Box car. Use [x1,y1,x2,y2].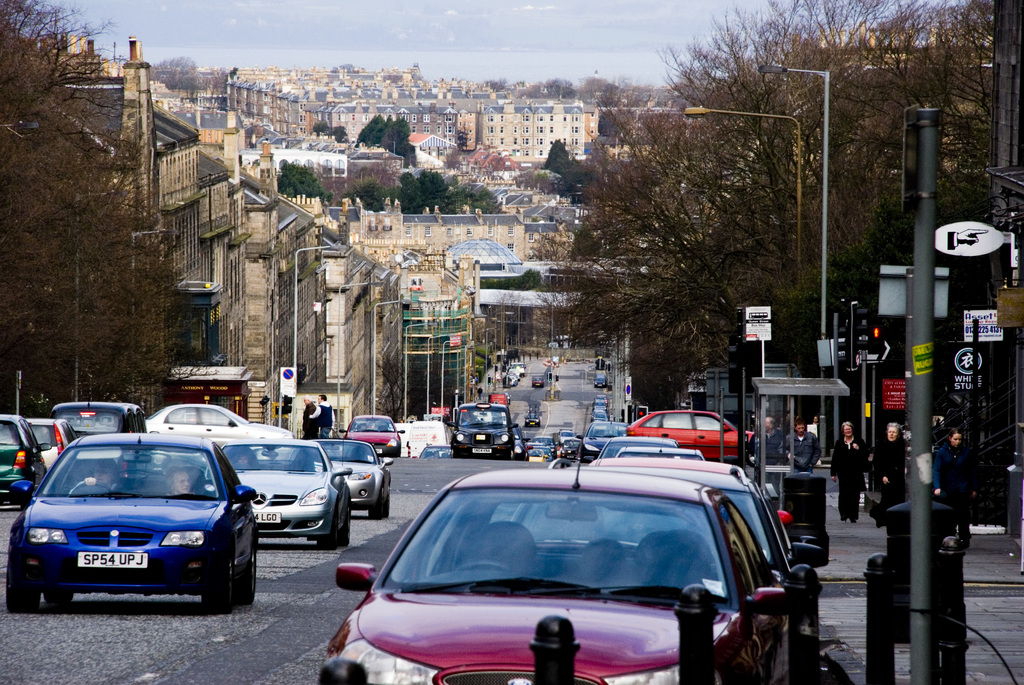
[342,413,405,459].
